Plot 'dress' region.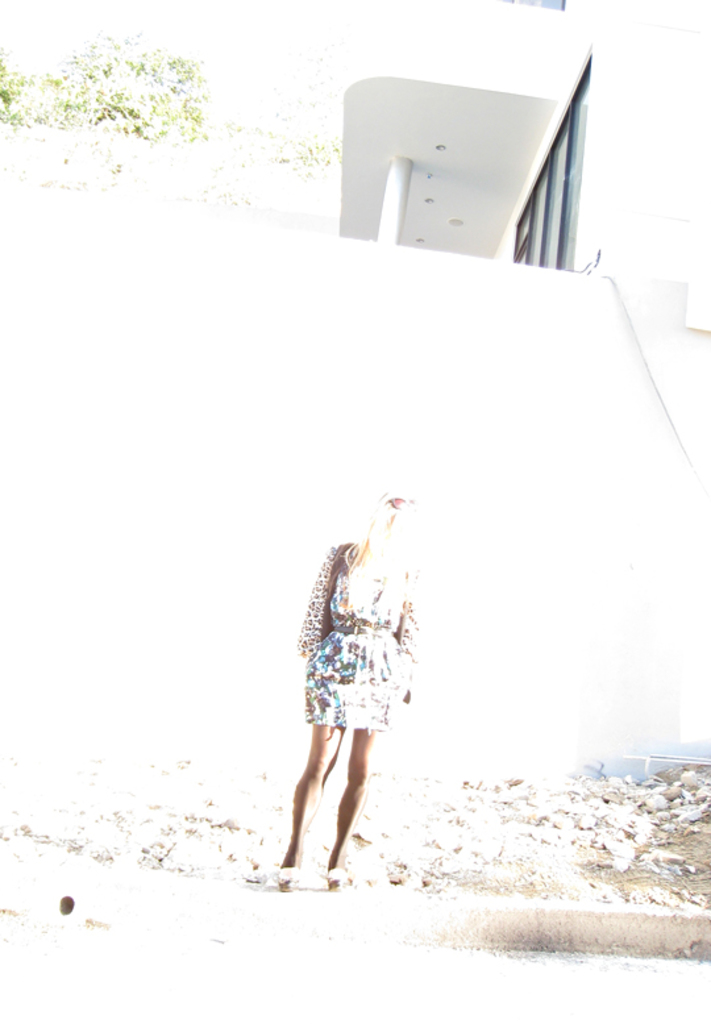
Plotted at Rect(302, 540, 423, 727).
